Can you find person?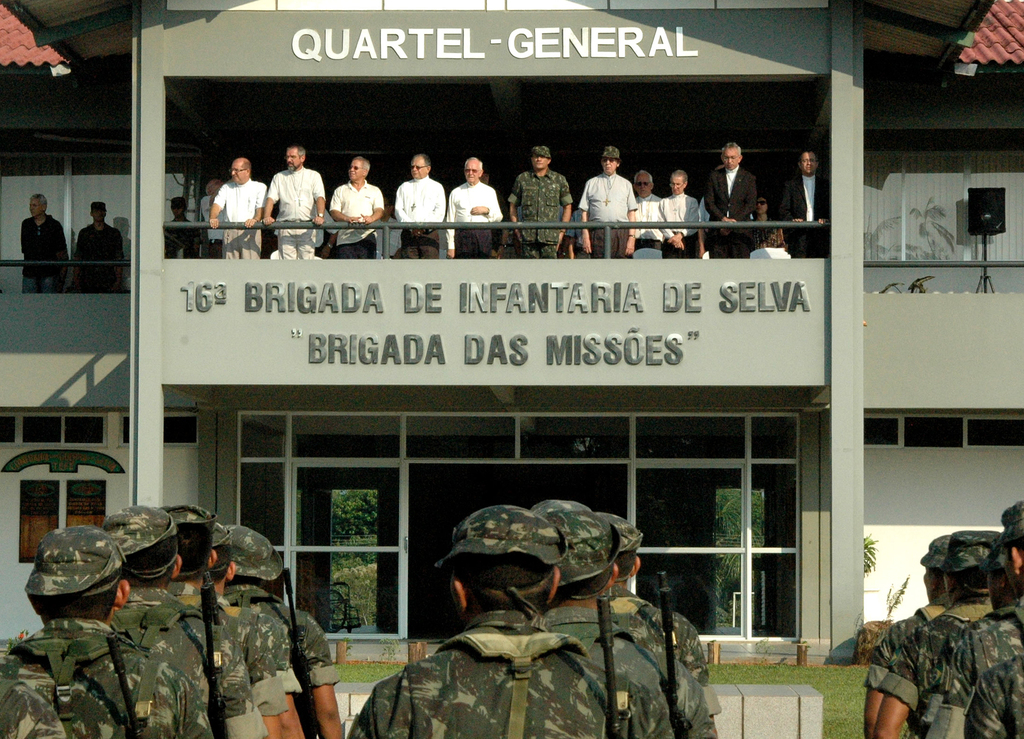
Yes, bounding box: locate(783, 149, 828, 255).
